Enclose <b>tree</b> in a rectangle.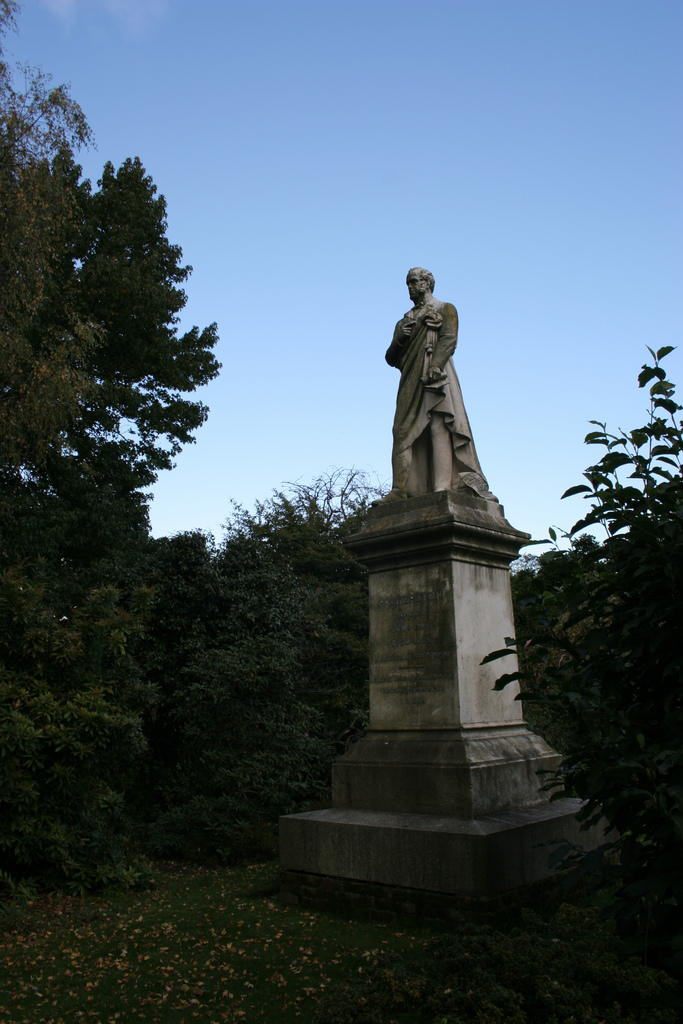
(62,492,214,671).
